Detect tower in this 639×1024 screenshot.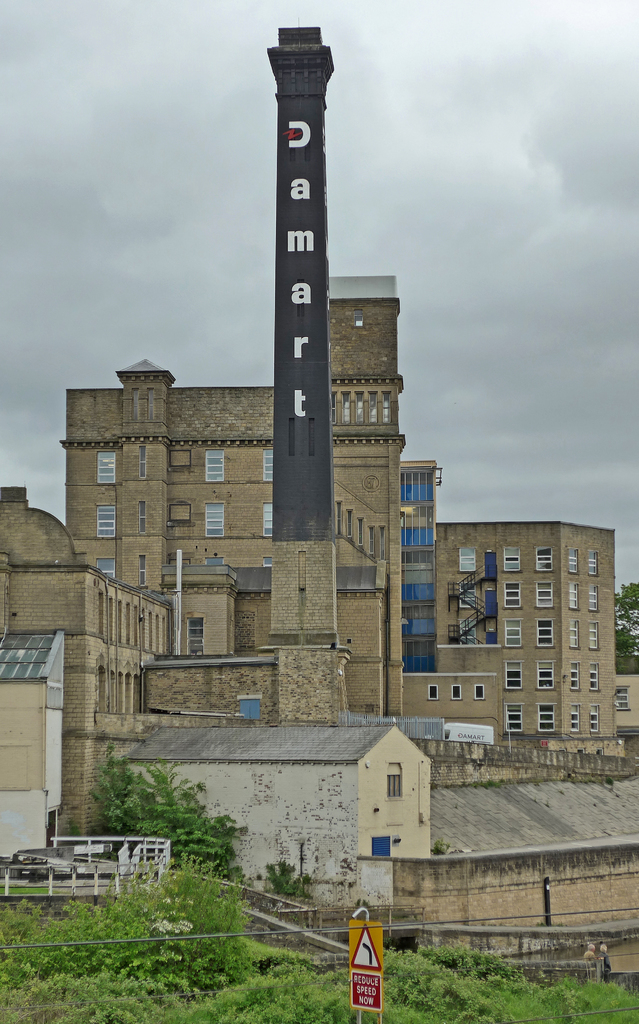
Detection: locate(114, 361, 168, 602).
